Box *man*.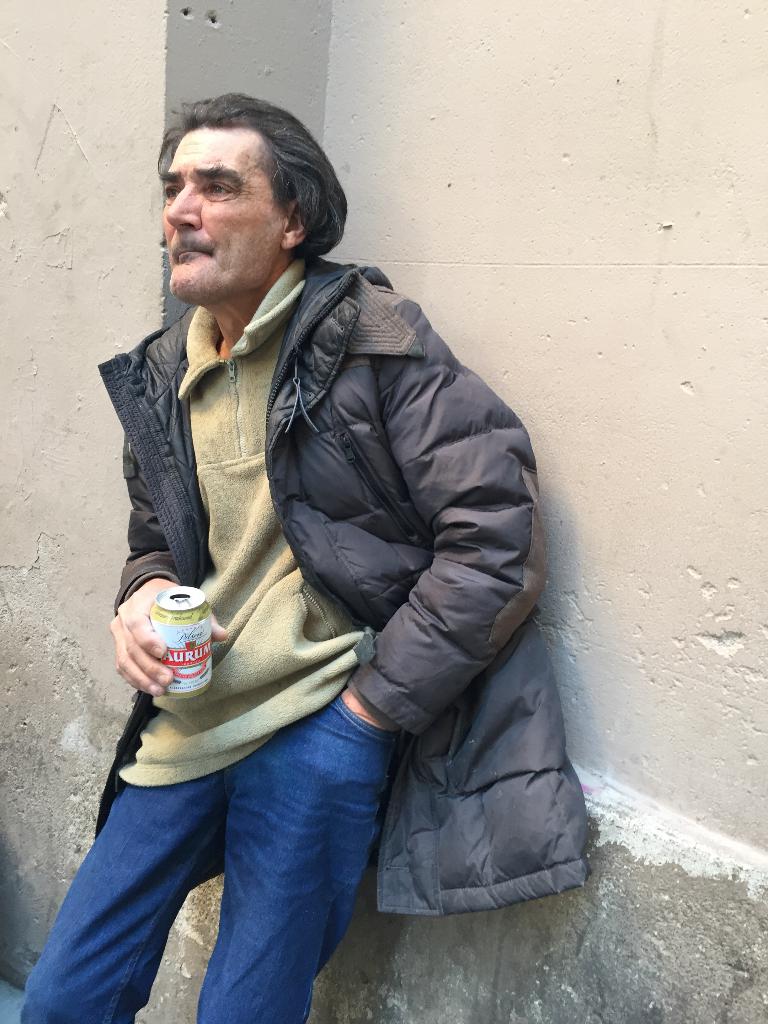
l=17, t=92, r=591, b=1023.
